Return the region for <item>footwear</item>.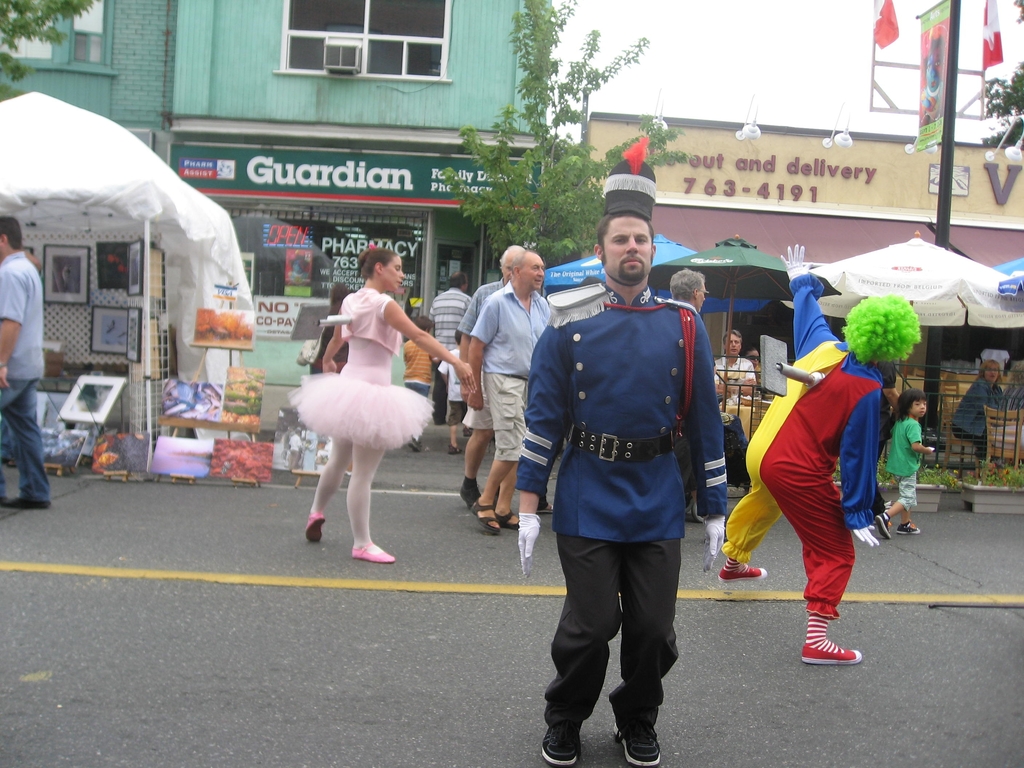
[x1=353, y1=542, x2=397, y2=564].
